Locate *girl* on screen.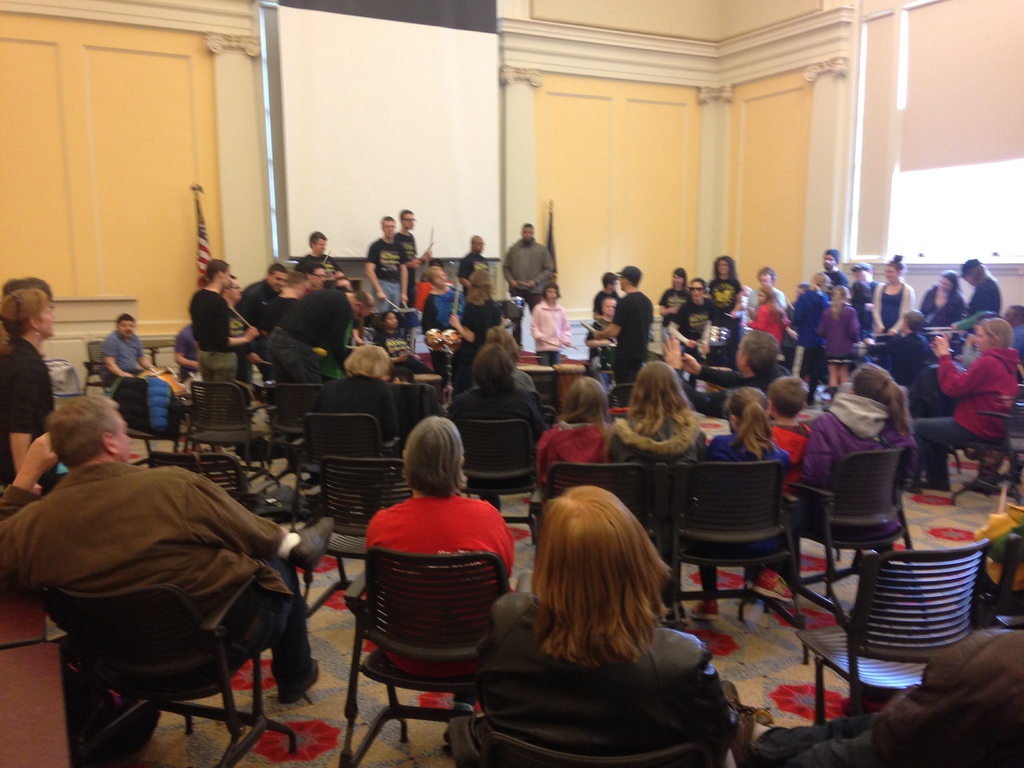
On screen at region(797, 362, 903, 481).
